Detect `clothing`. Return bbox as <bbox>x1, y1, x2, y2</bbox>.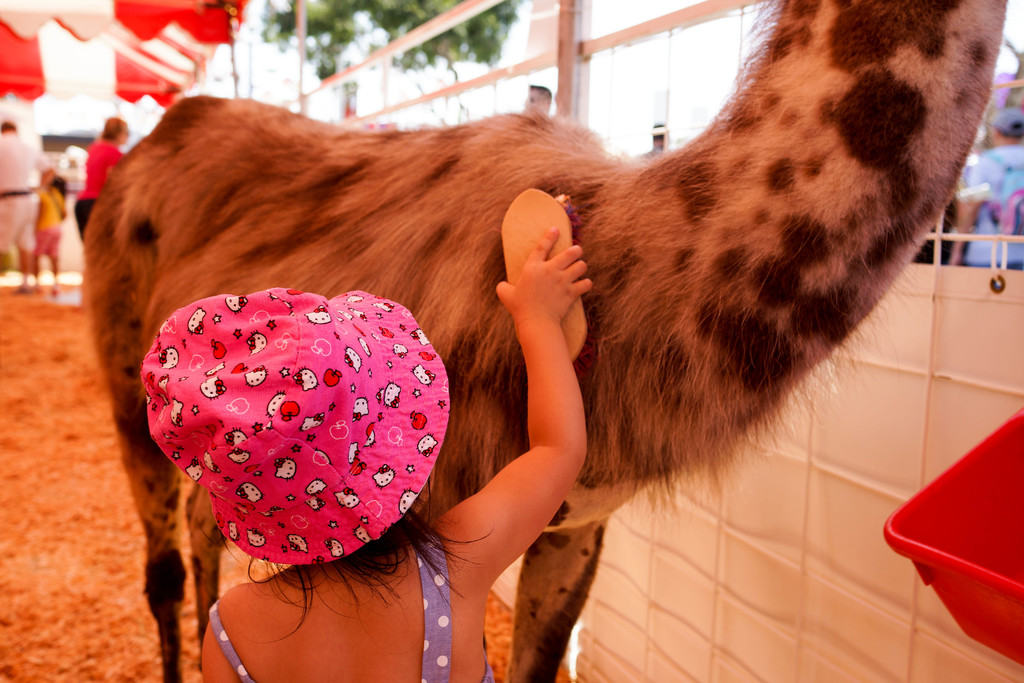
<bbox>35, 191, 65, 261</bbox>.
